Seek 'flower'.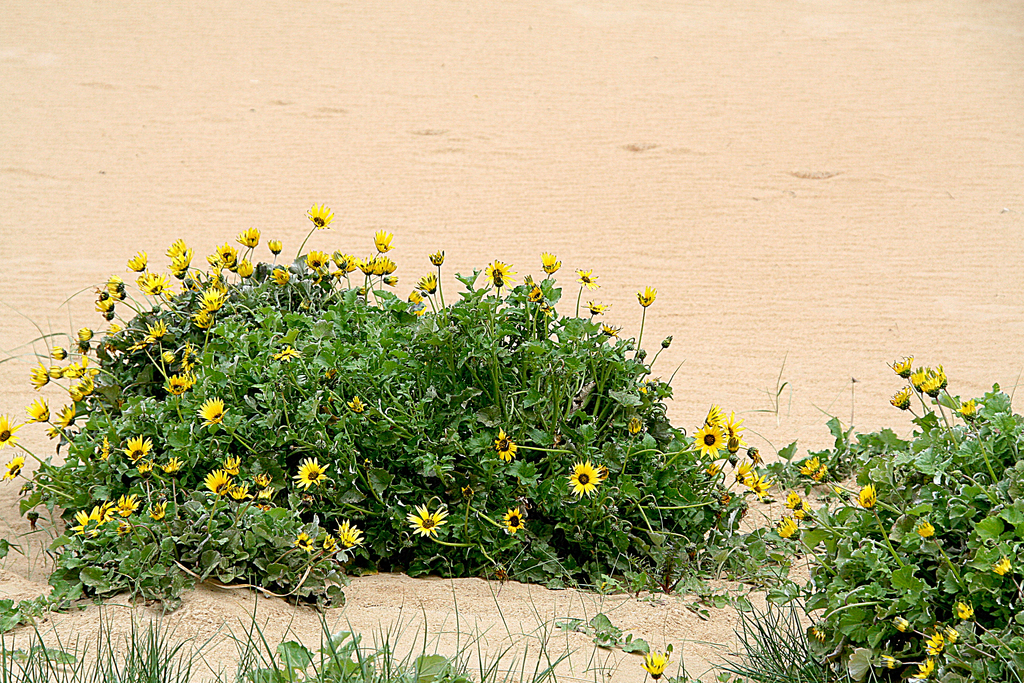
BBox(348, 395, 366, 415).
